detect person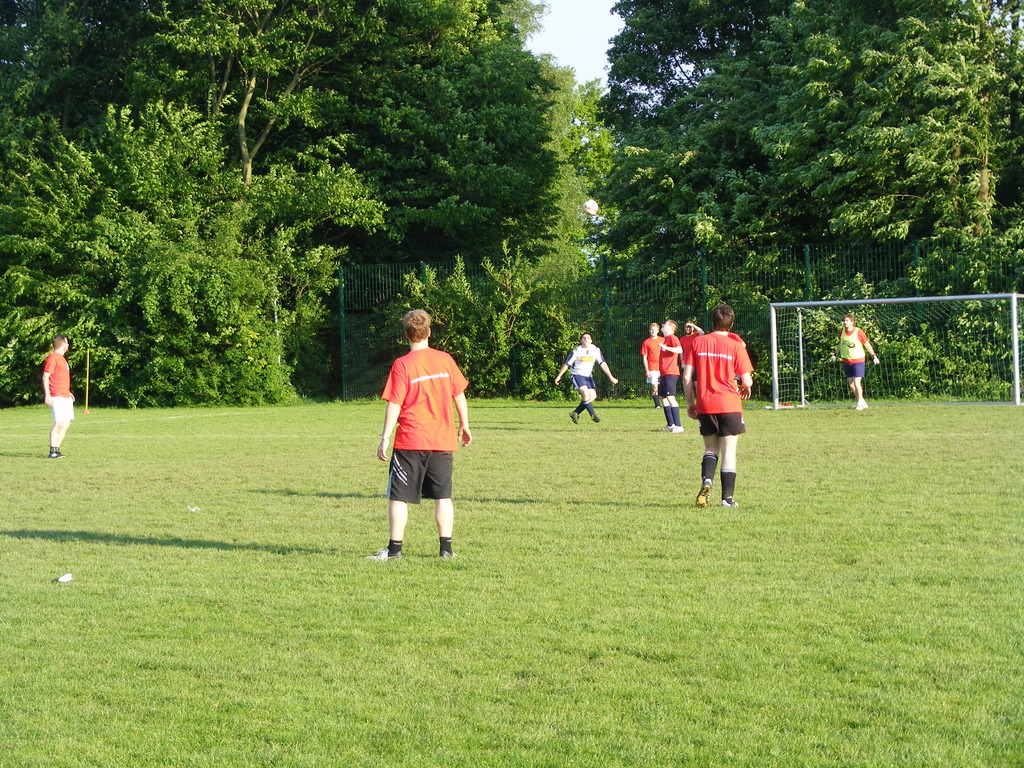
pyautogui.locateOnScreen(836, 311, 875, 417)
